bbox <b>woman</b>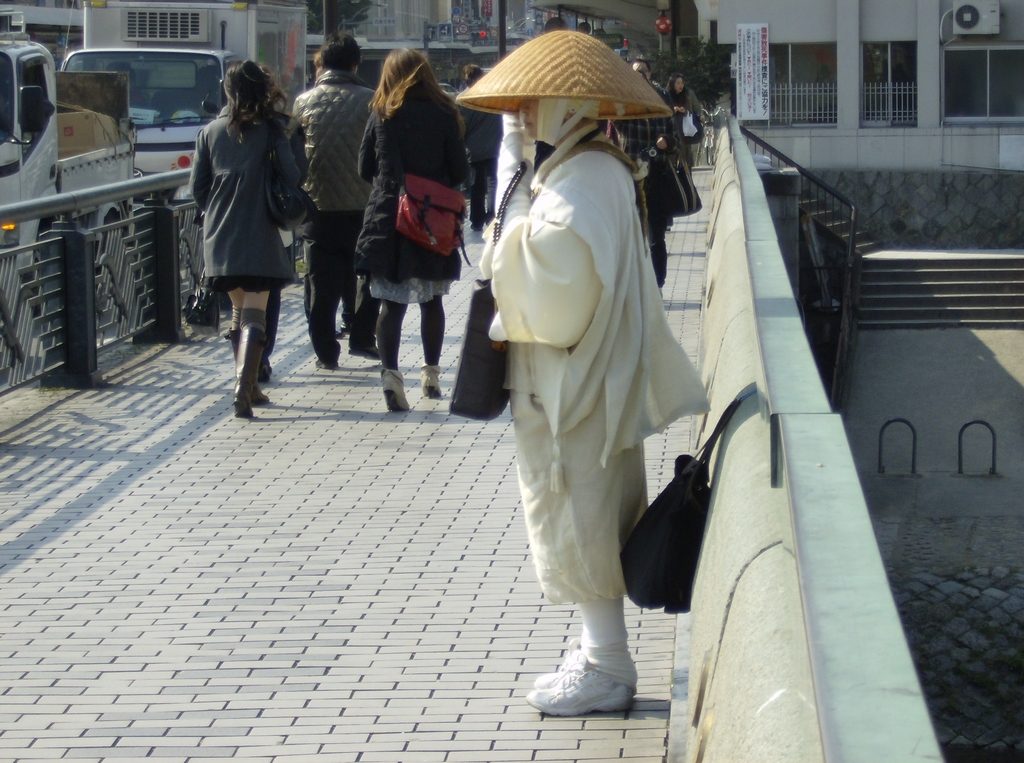
459, 66, 508, 234
